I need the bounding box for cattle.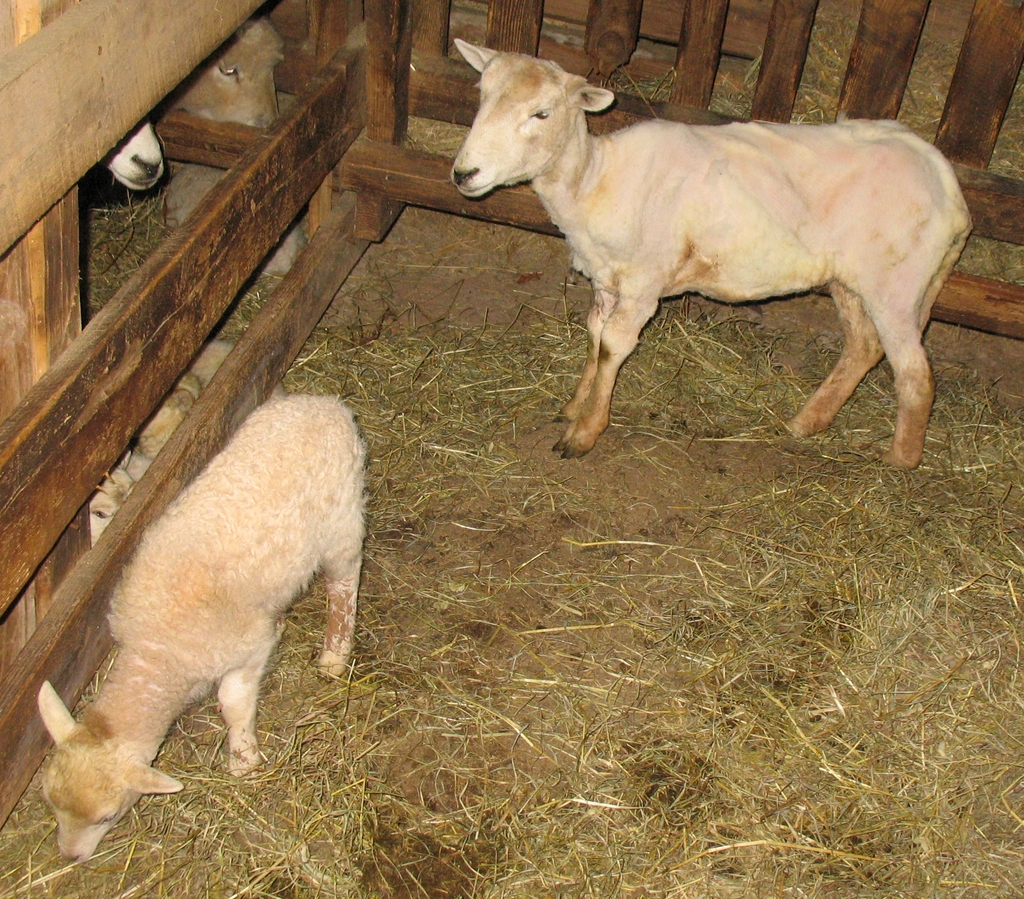
Here it is: locate(104, 122, 169, 196).
